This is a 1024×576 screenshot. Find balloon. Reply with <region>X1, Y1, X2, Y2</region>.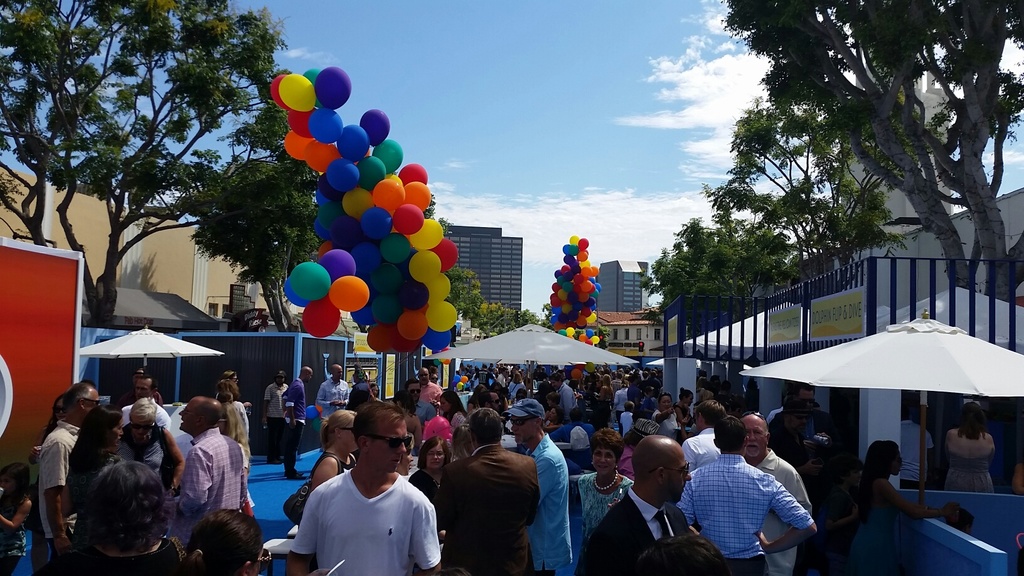
<region>308, 108, 341, 144</region>.
